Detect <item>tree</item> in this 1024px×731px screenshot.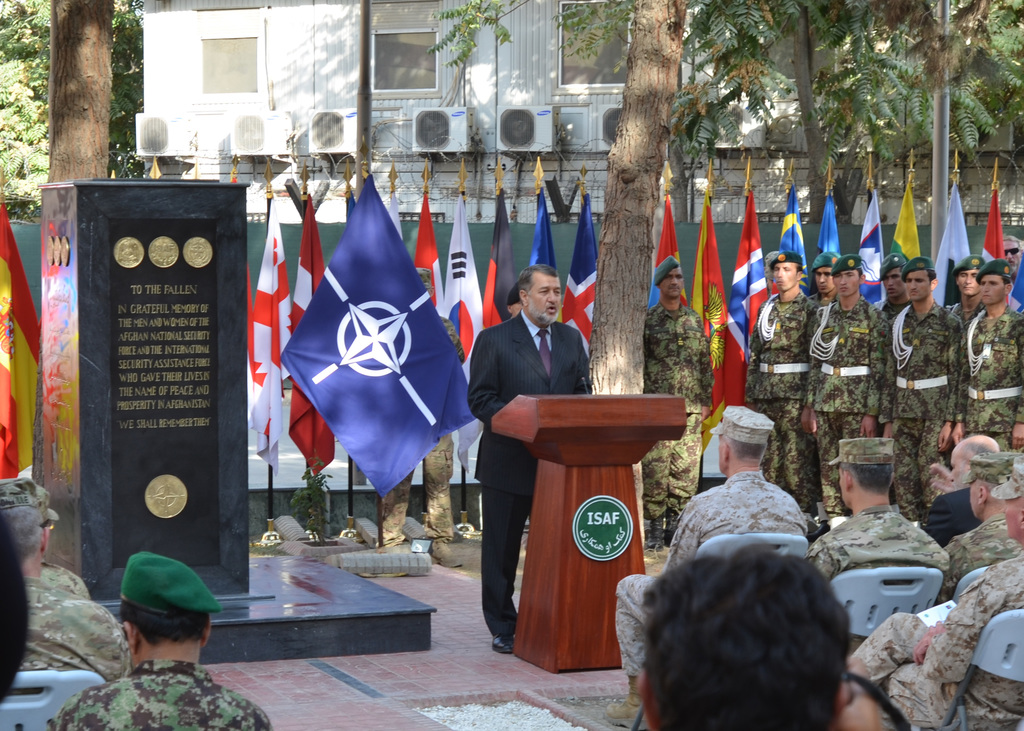
Detection: [810, 0, 1023, 163].
